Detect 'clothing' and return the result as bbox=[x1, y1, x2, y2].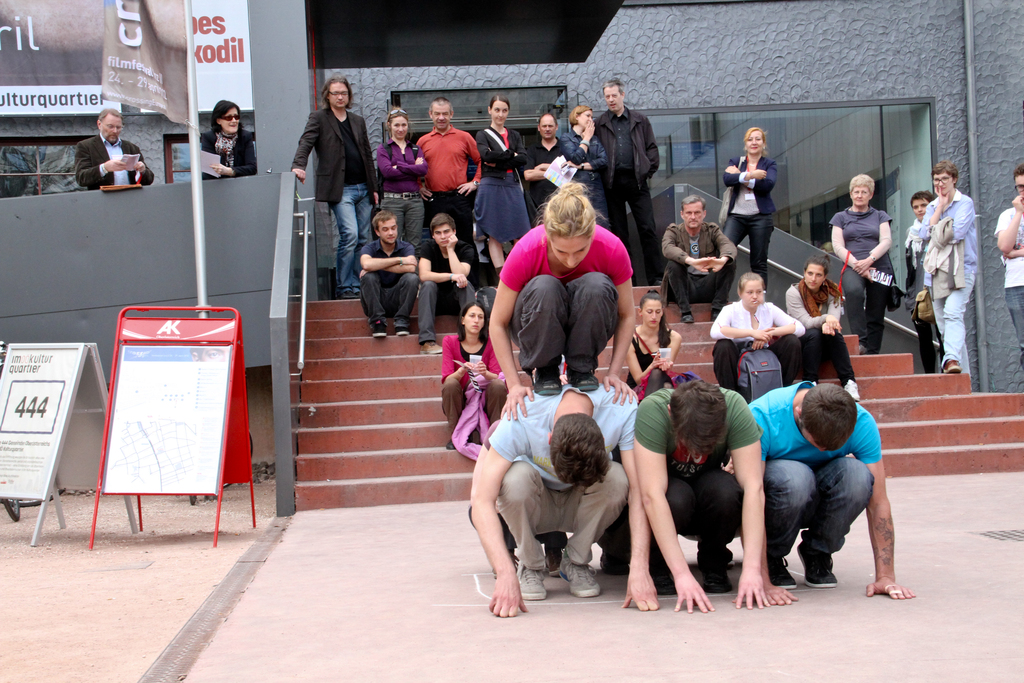
bbox=[196, 126, 255, 182].
